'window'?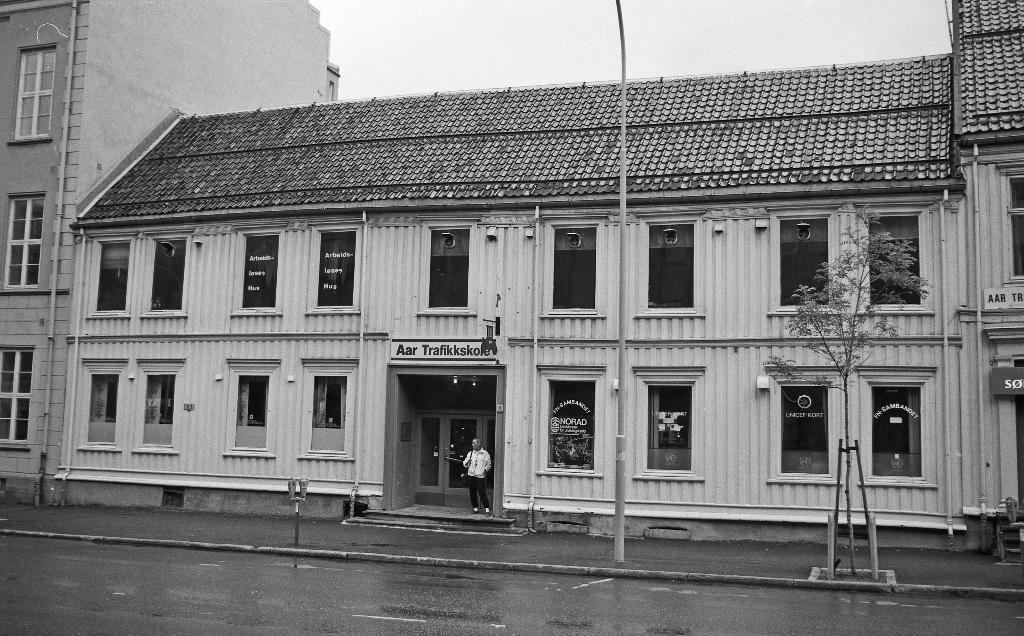
(left=140, top=375, right=175, bottom=445)
